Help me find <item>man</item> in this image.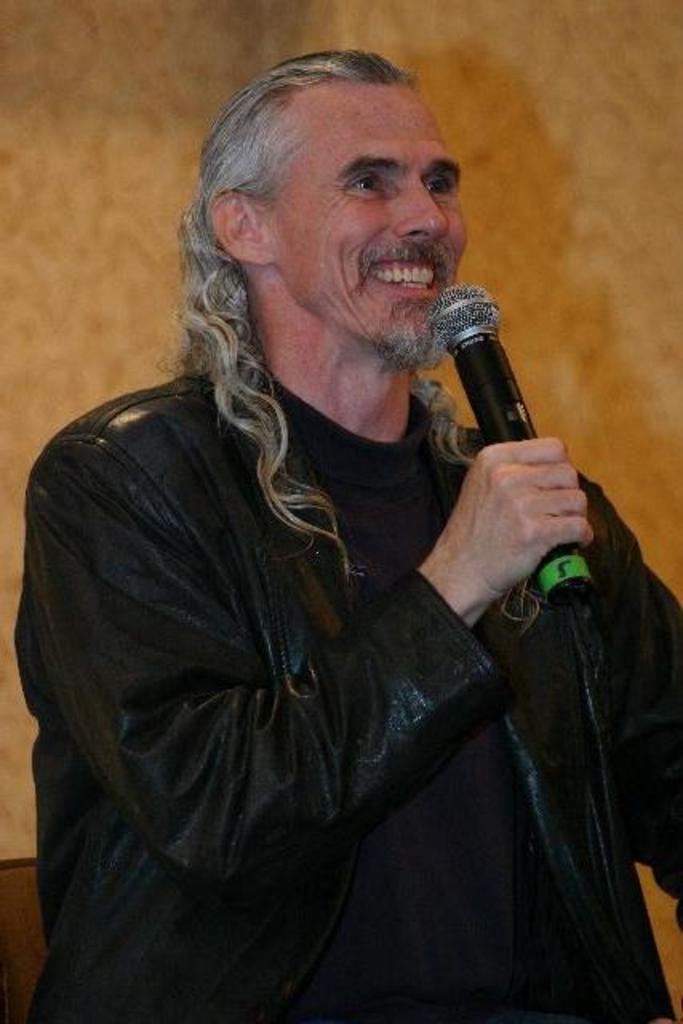
Found it: [left=24, top=29, right=622, bottom=963].
